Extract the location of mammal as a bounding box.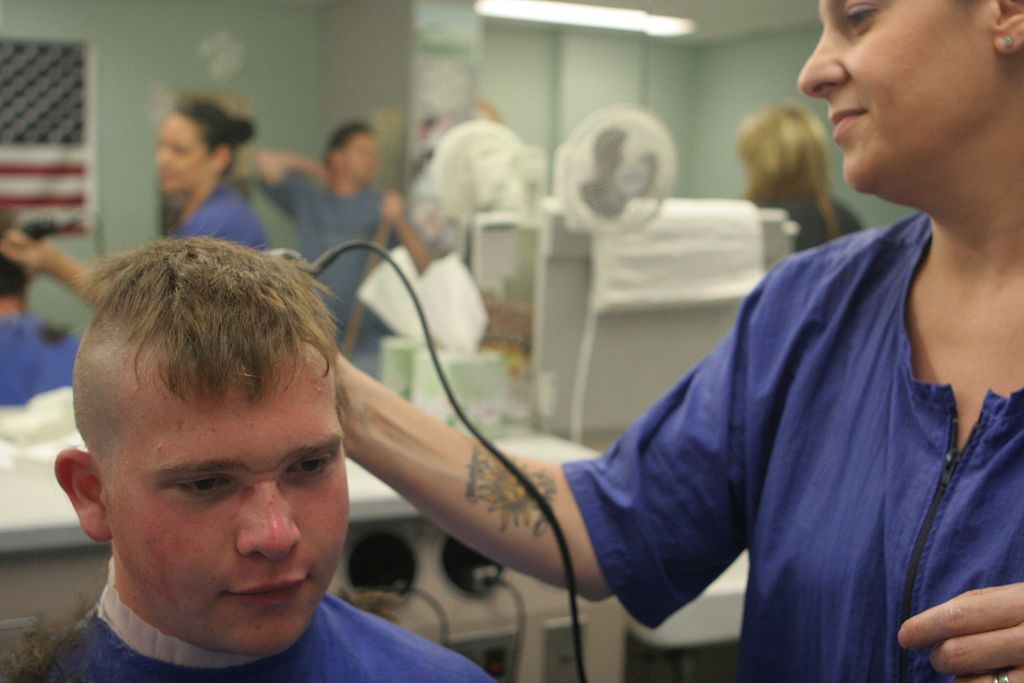
[735, 97, 867, 255].
